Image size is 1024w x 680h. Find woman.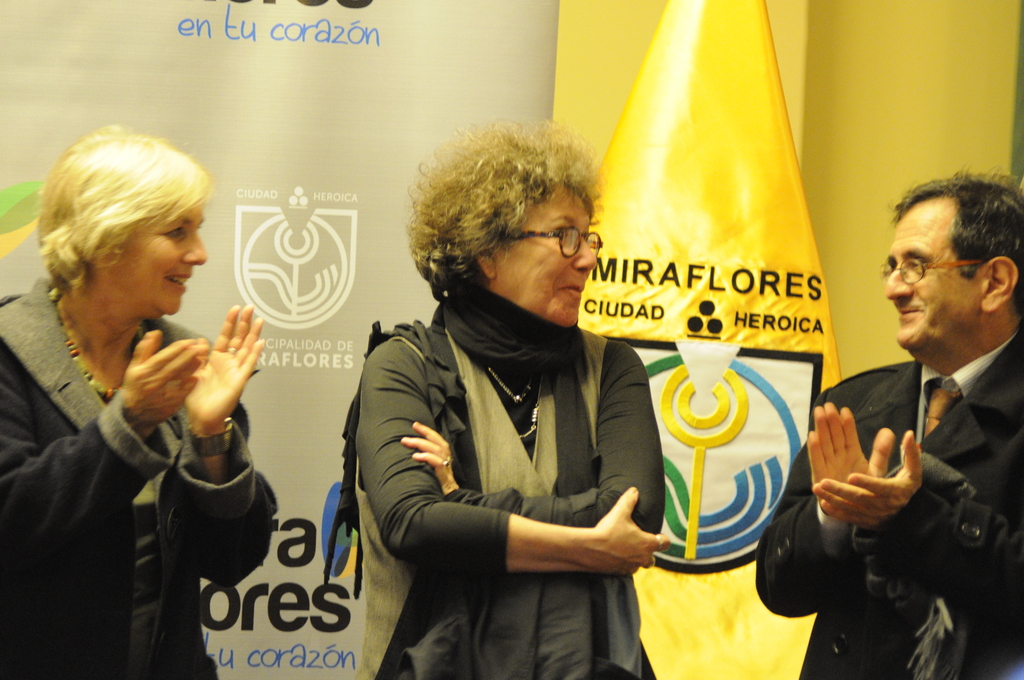
(355,119,674,679).
